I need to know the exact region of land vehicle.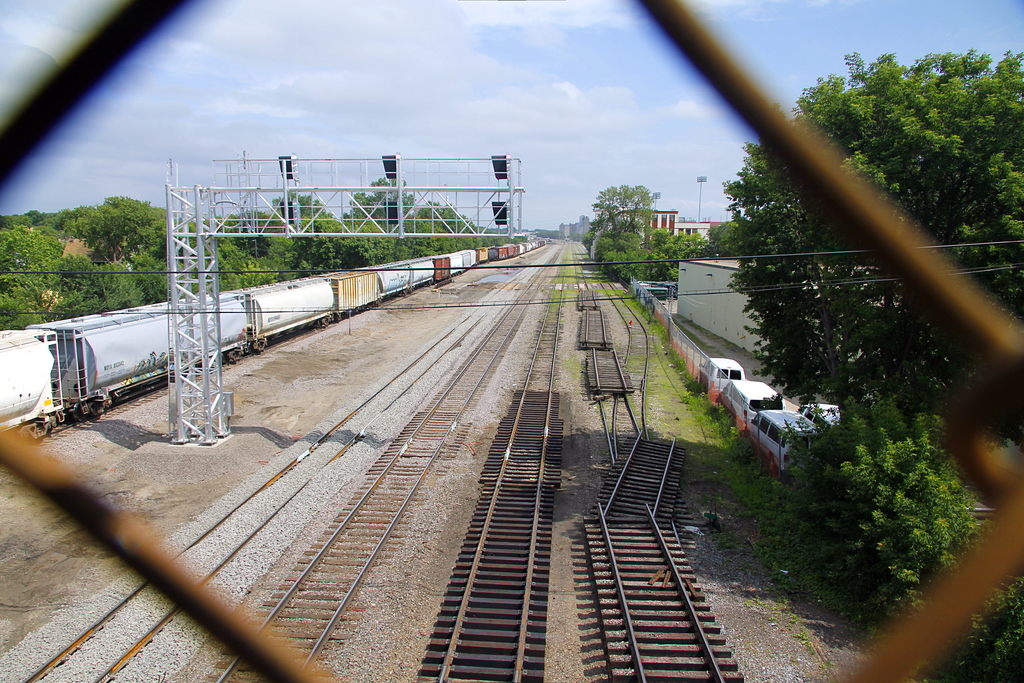
Region: pyautogui.locateOnScreen(740, 409, 822, 479).
